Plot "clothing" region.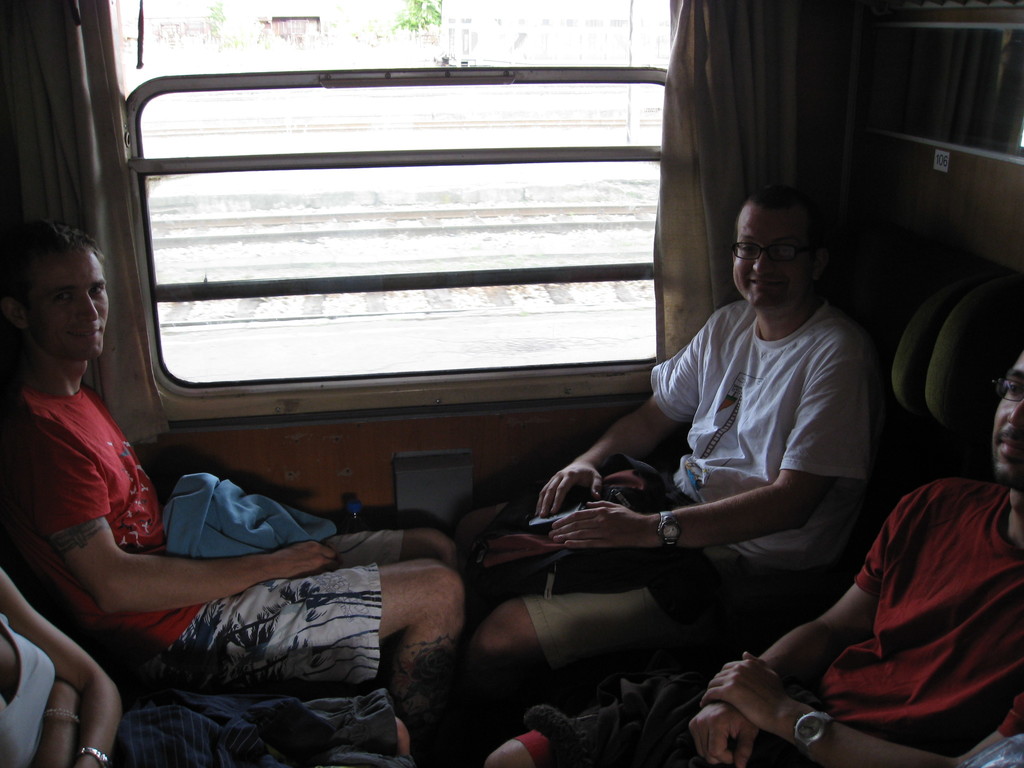
Plotted at BBox(0, 610, 419, 767).
